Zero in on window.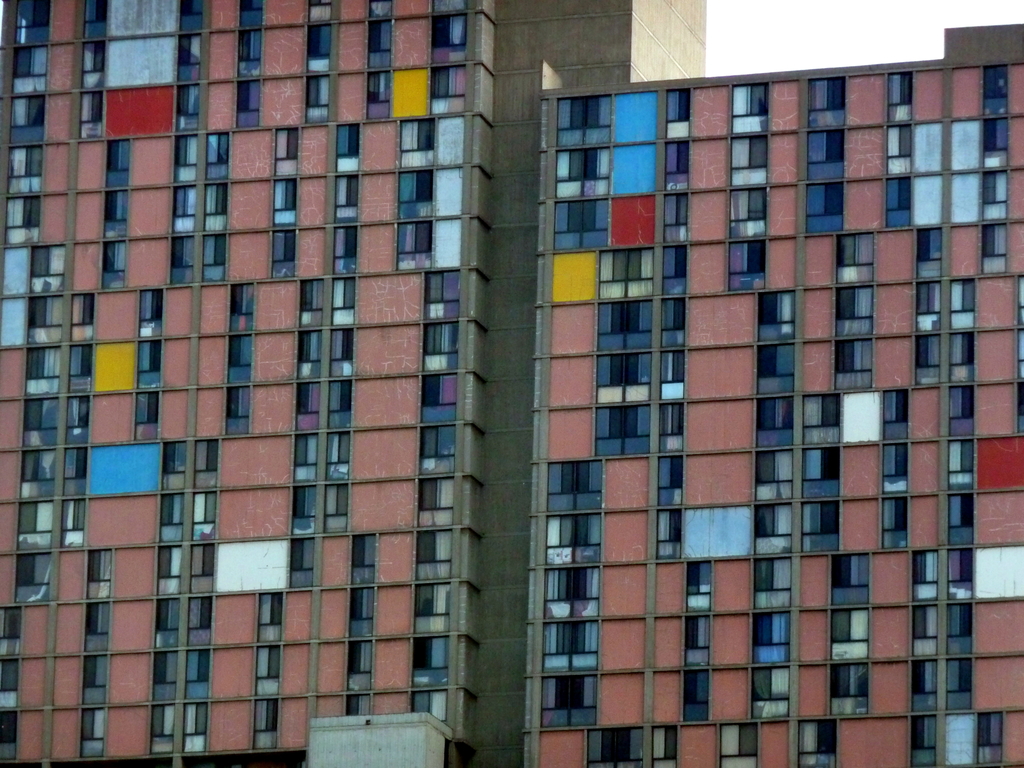
Zeroed in: 194,440,218,489.
